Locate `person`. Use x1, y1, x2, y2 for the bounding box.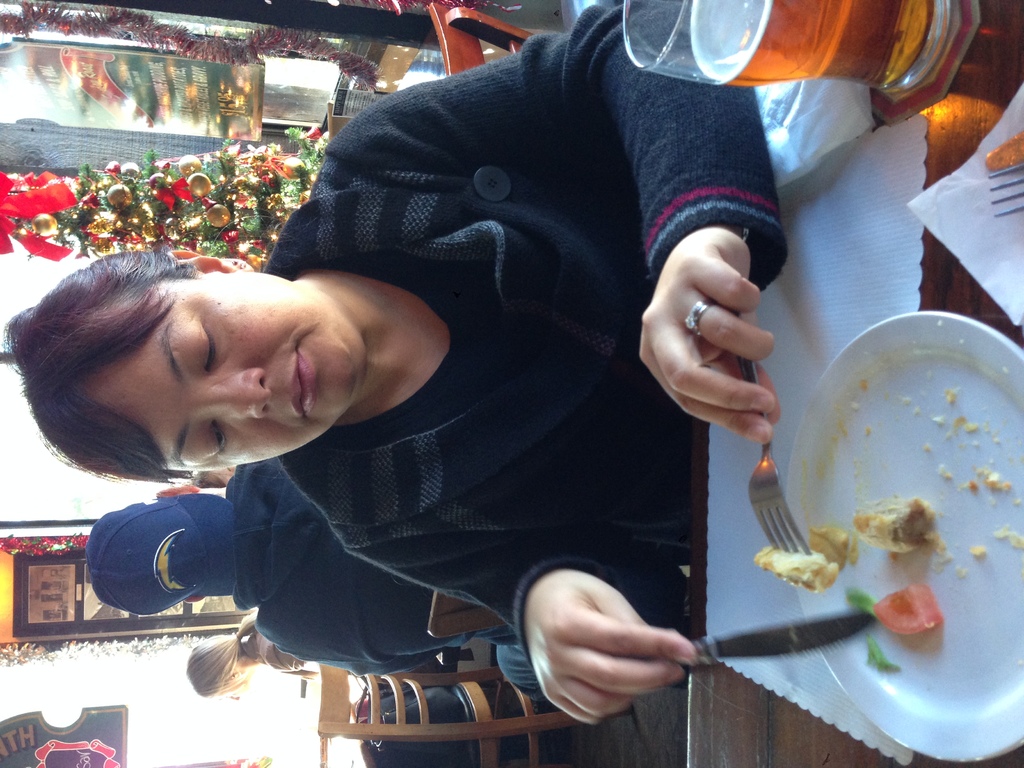
104, 75, 799, 767.
